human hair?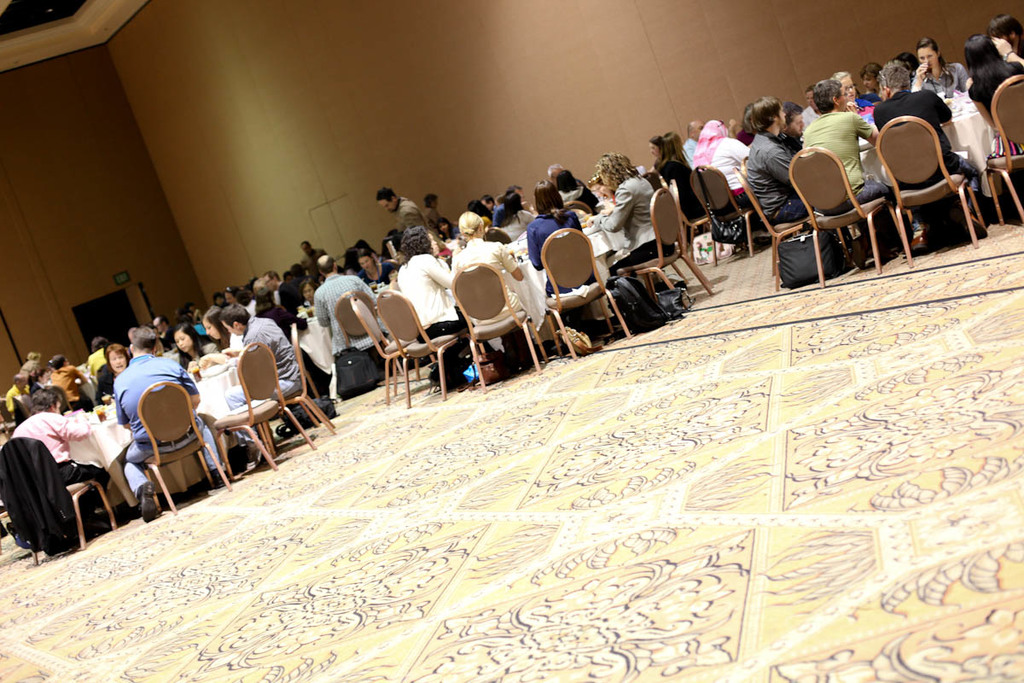
655/131/698/175
